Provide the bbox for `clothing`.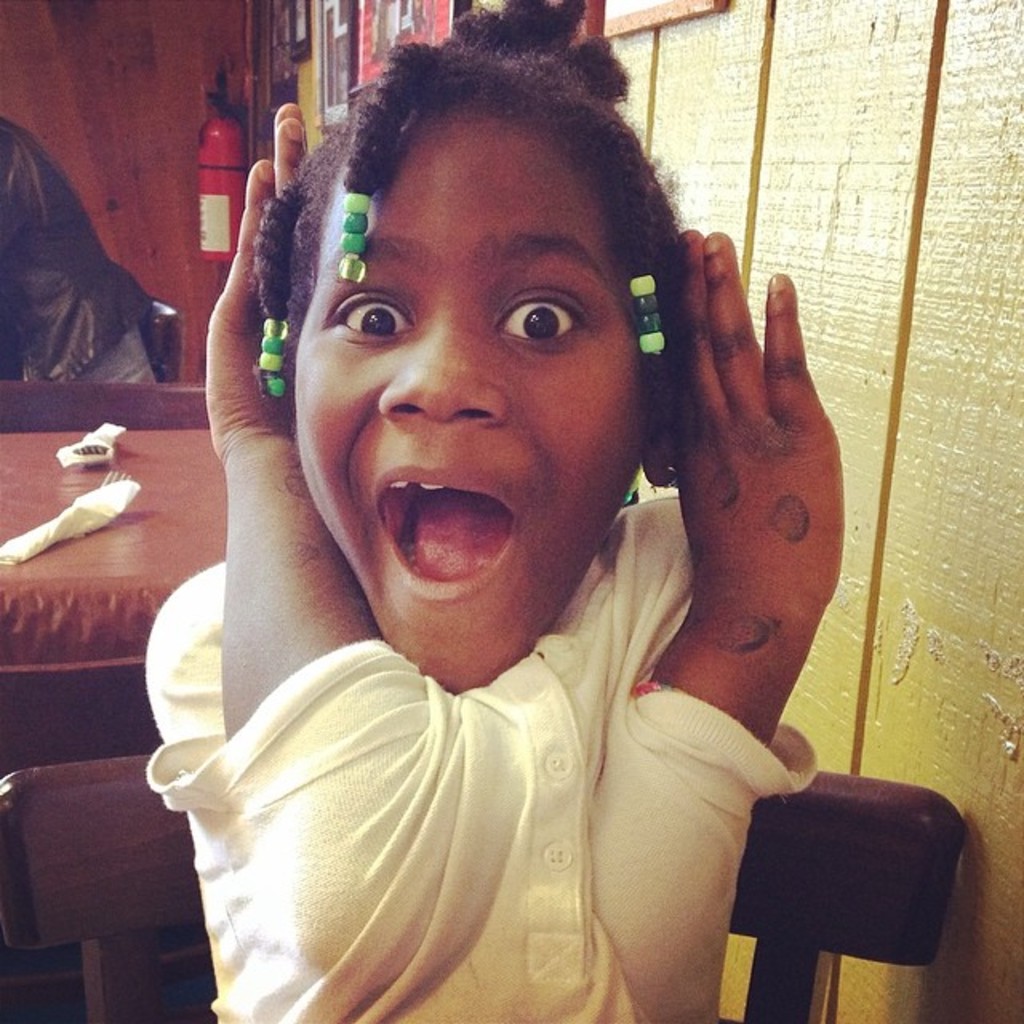
BBox(134, 450, 830, 1010).
